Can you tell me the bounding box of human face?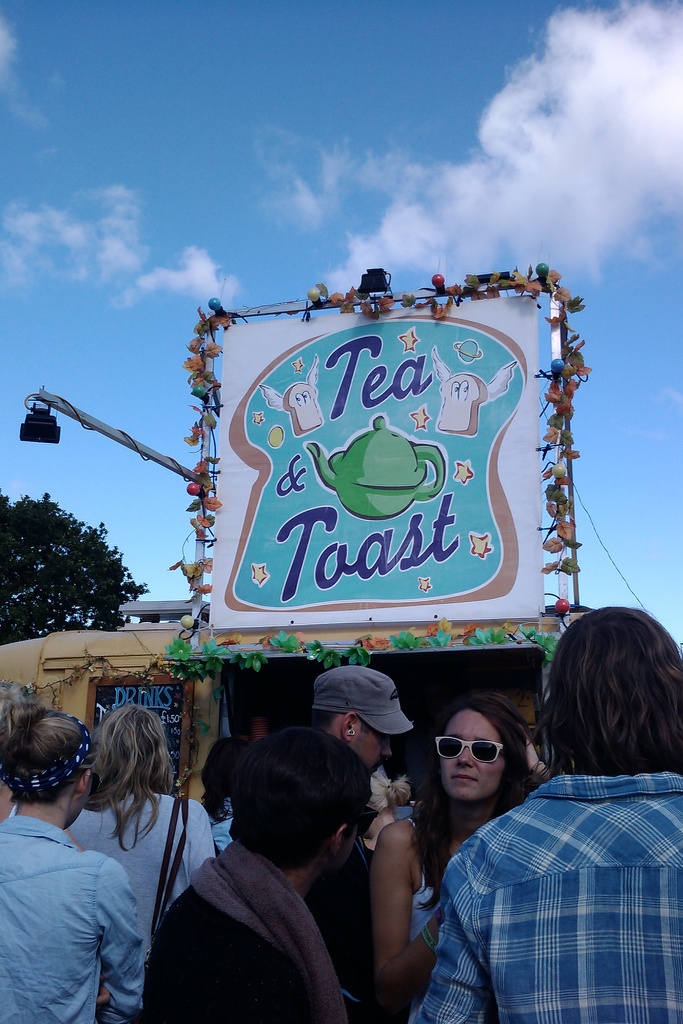
(x1=440, y1=717, x2=508, y2=803).
